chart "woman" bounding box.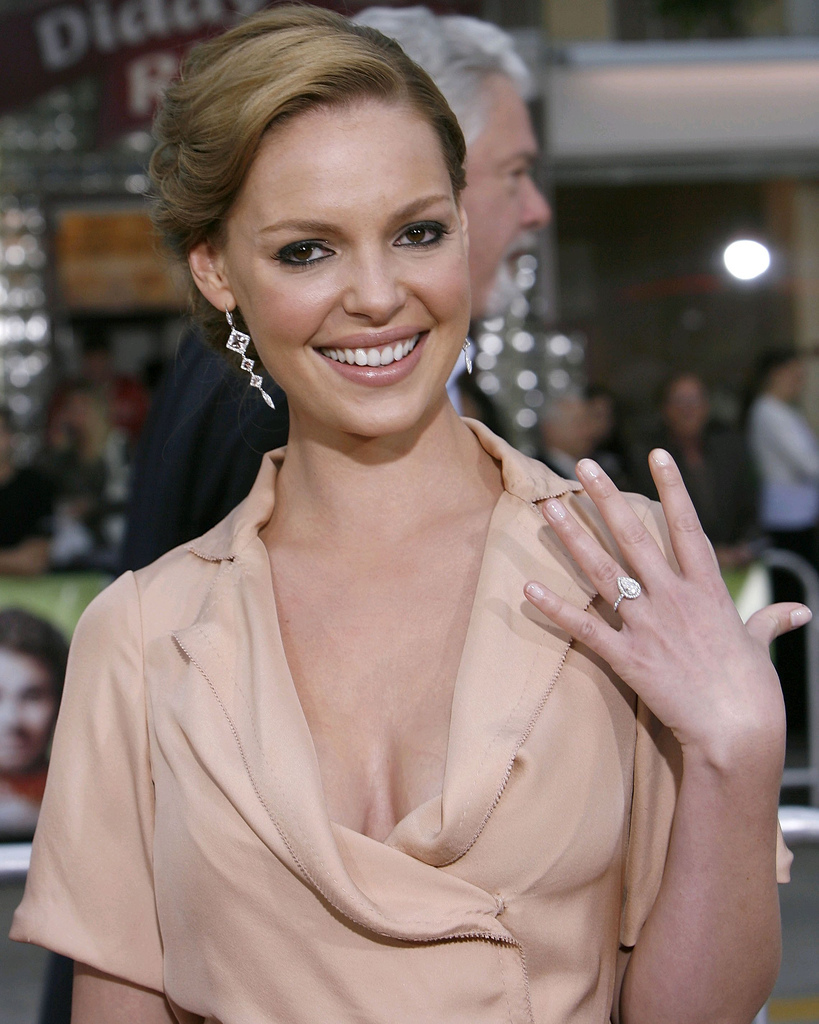
Charted: bbox=[45, 44, 756, 986].
